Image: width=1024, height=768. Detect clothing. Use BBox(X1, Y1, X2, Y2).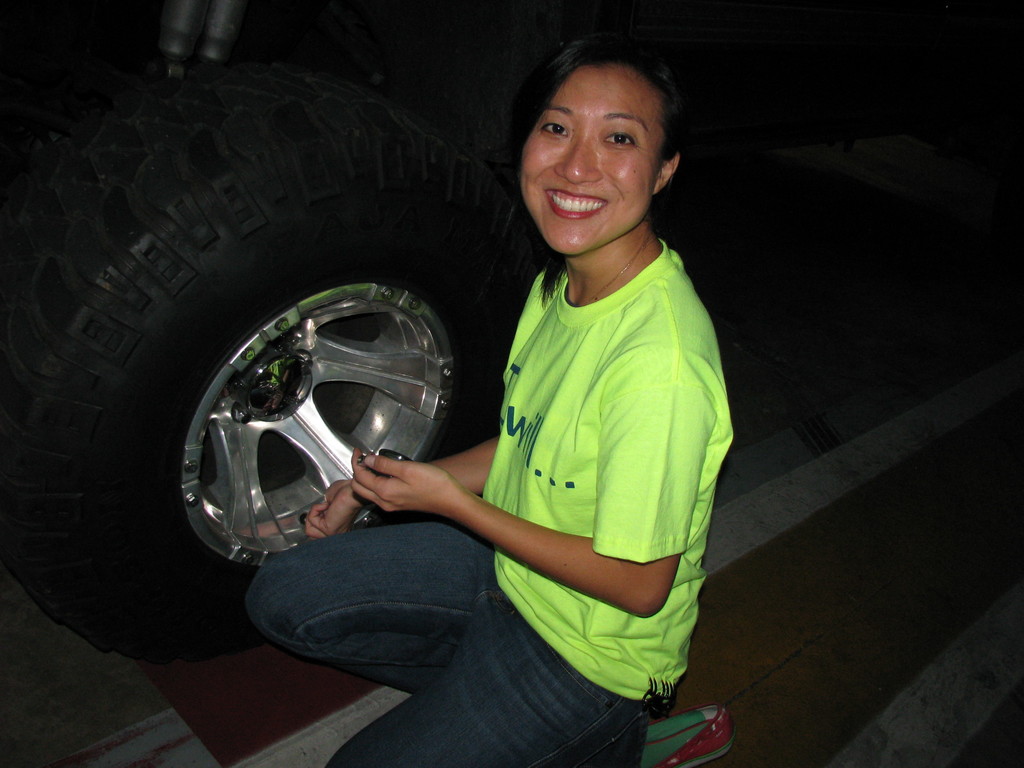
BBox(261, 258, 704, 714).
